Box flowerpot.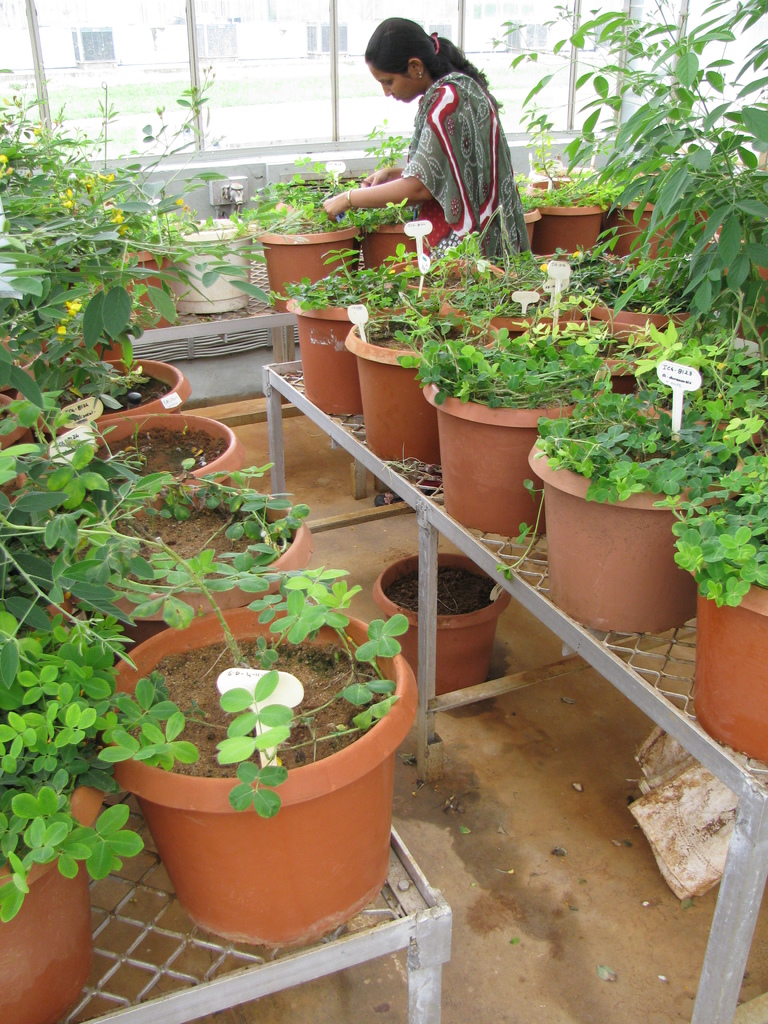
[x1=527, y1=433, x2=740, y2=641].
